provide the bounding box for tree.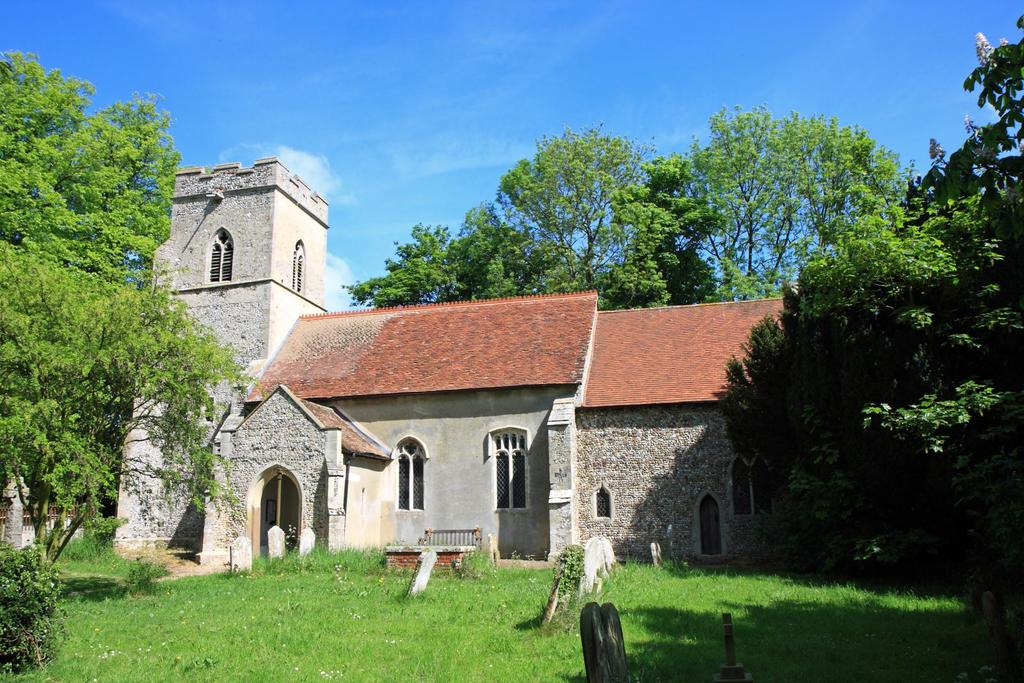
Rect(0, 50, 269, 566).
